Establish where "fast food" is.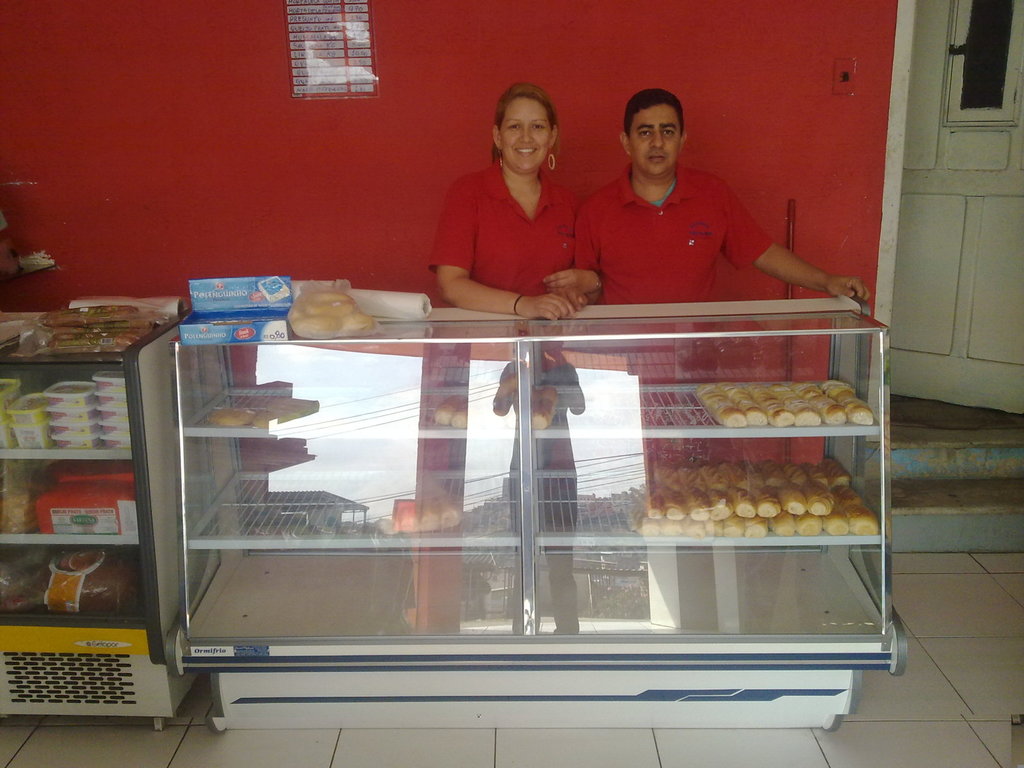
Established at (742, 460, 768, 495).
